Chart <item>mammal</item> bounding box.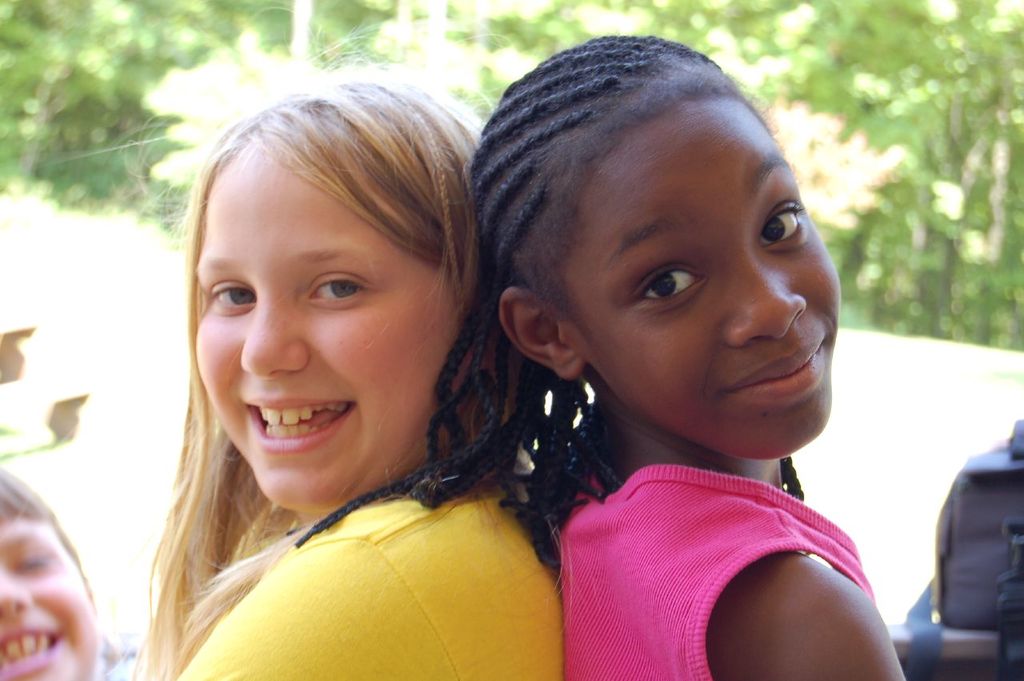
Charted: [left=0, top=467, right=141, bottom=680].
